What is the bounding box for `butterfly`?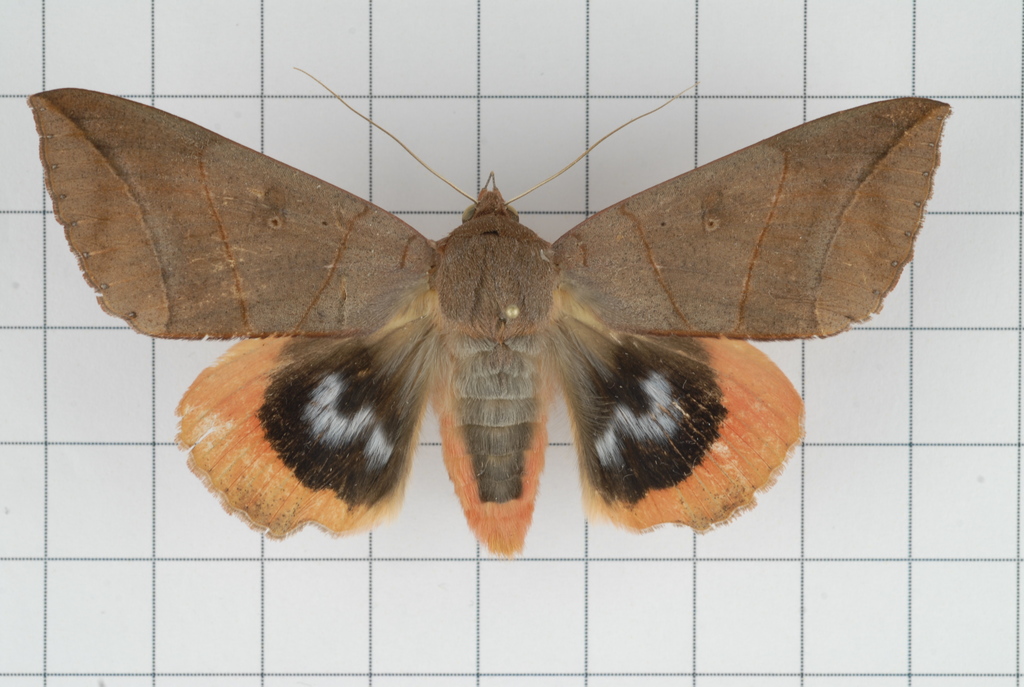
<region>90, 87, 878, 557</region>.
